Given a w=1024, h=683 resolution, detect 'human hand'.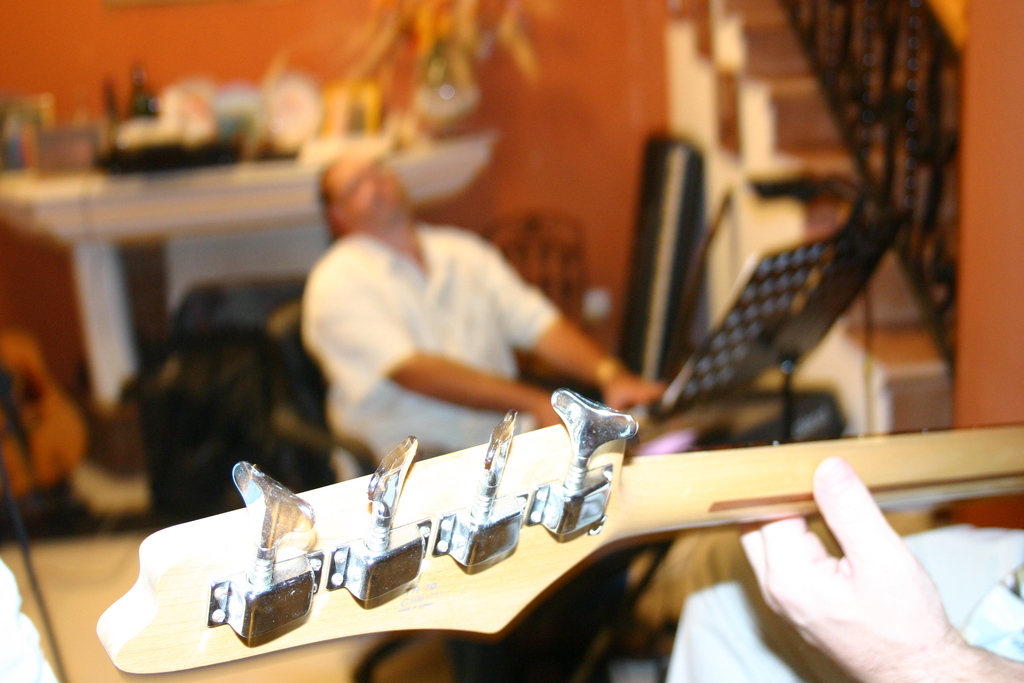
604/368/669/414.
